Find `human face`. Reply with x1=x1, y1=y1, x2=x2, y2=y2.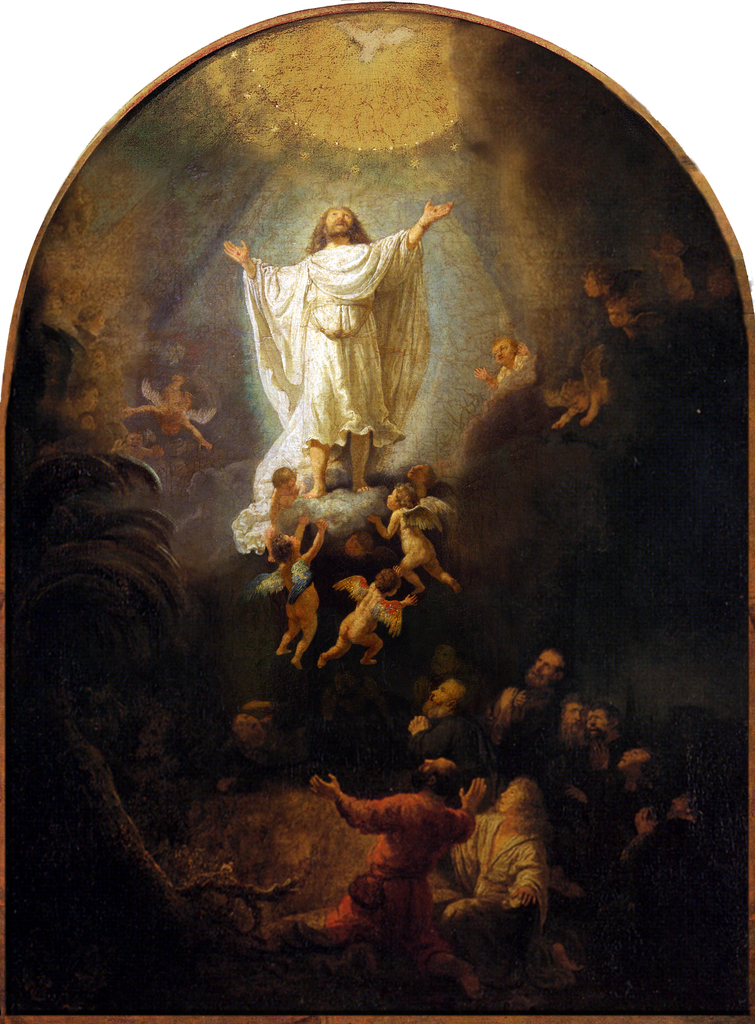
x1=582, y1=703, x2=612, y2=741.
